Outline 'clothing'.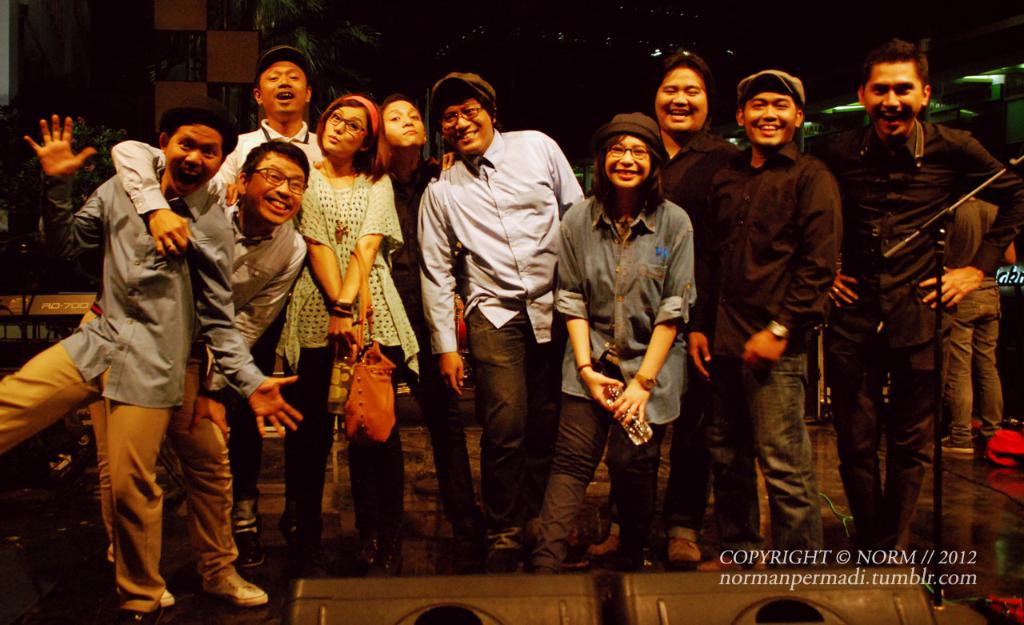
Outline: pyautogui.locateOnScreen(186, 203, 310, 557).
